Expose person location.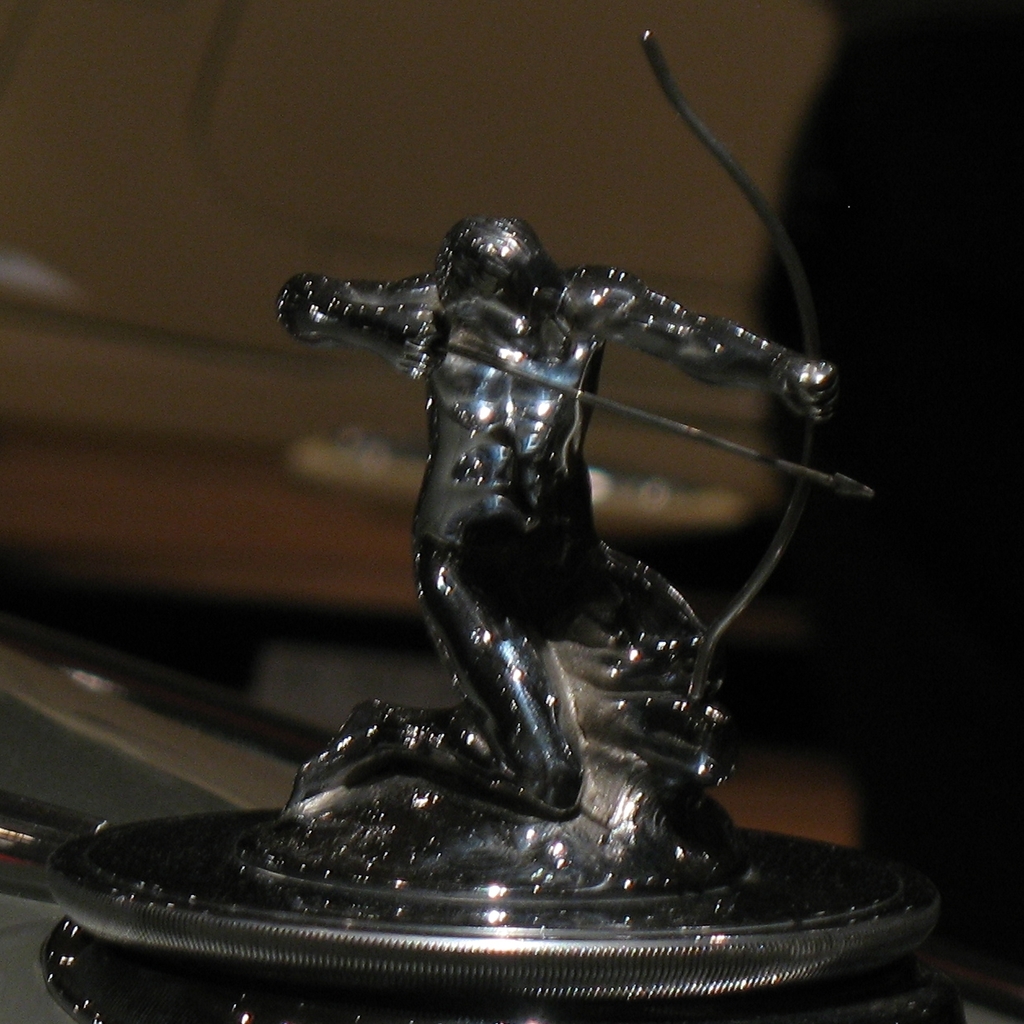
Exposed at (277,218,844,809).
